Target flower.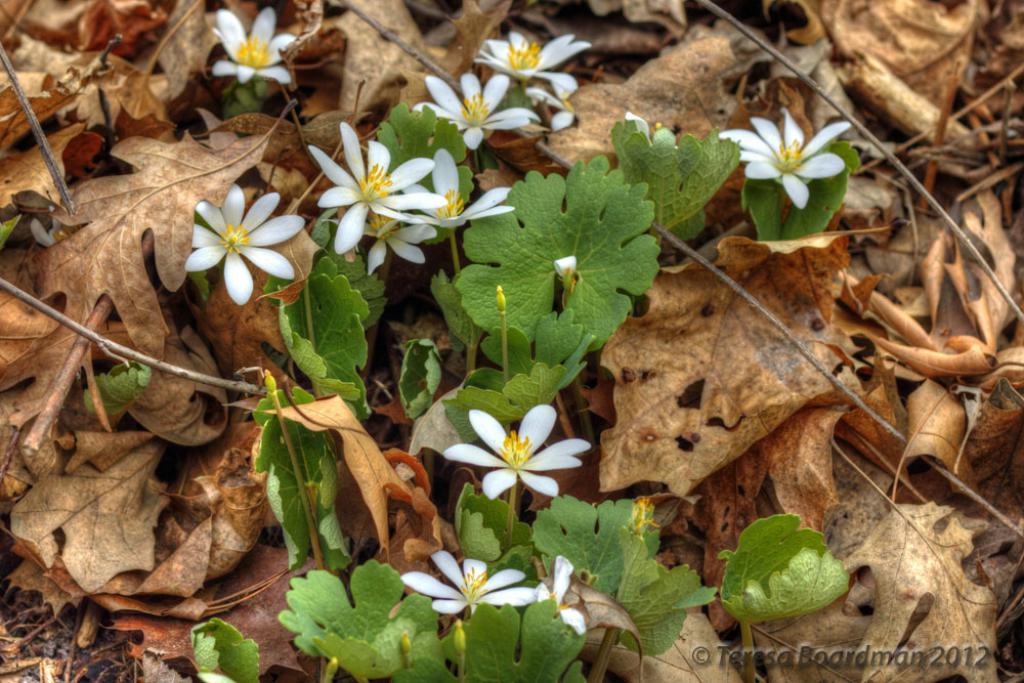
Target region: BBox(622, 108, 650, 148).
